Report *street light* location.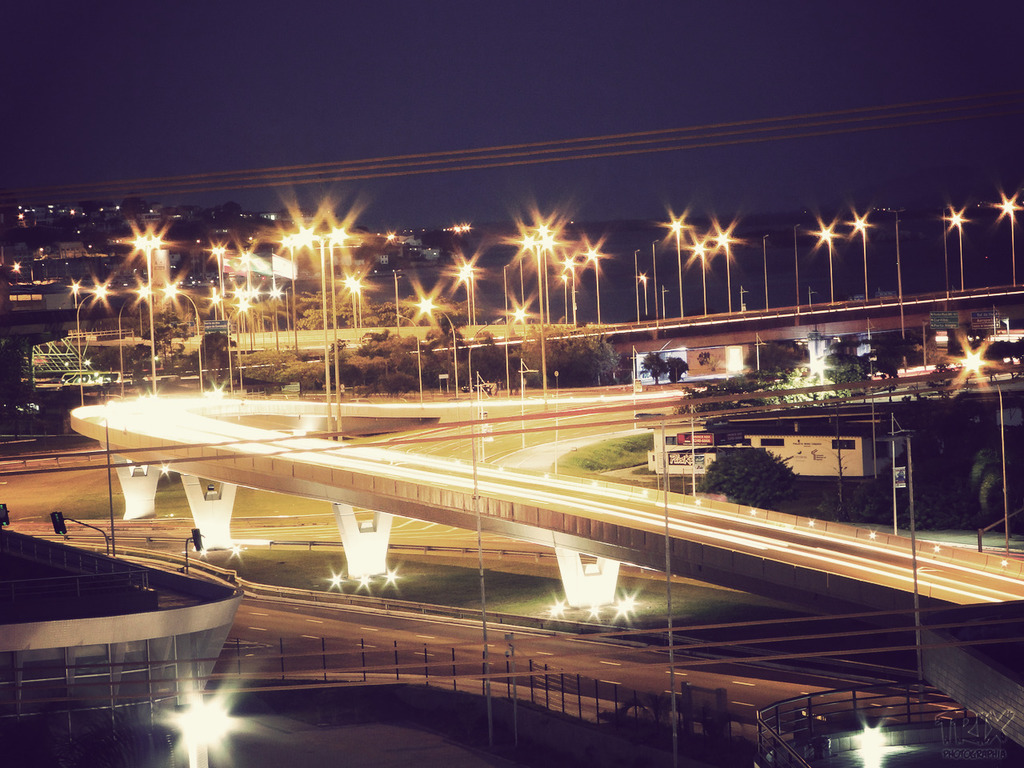
Report: l=340, t=274, r=366, b=326.
